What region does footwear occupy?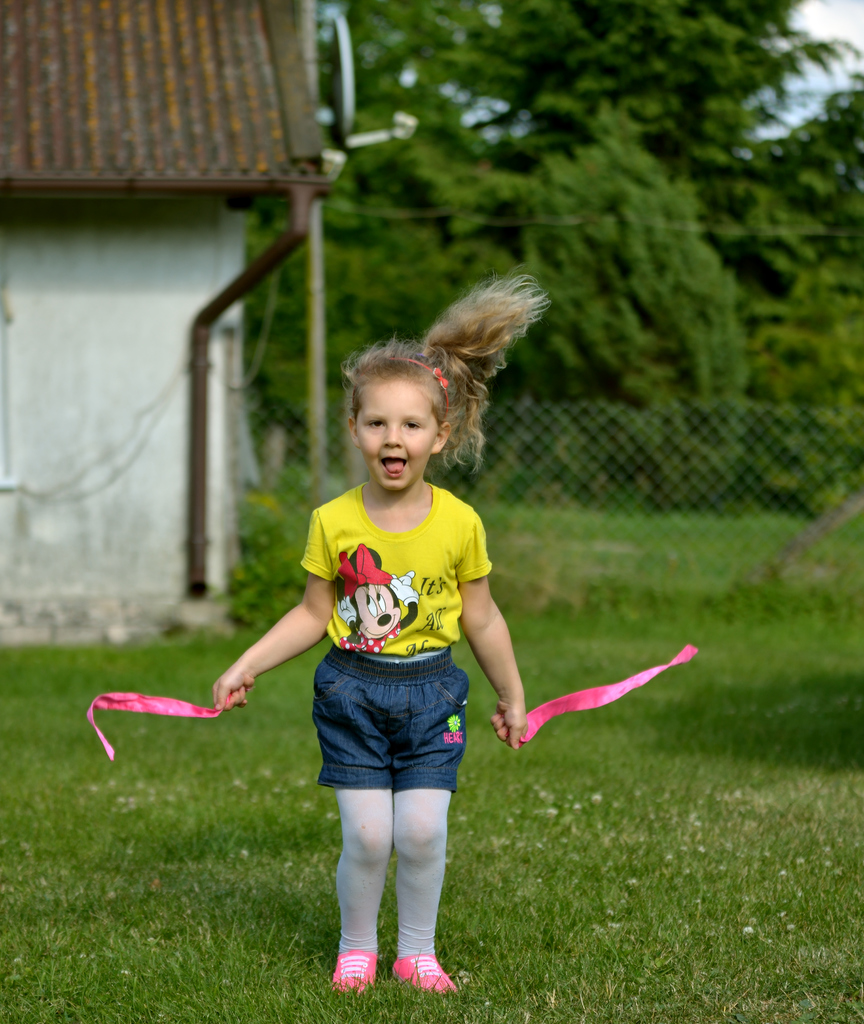
Rect(319, 911, 410, 997).
